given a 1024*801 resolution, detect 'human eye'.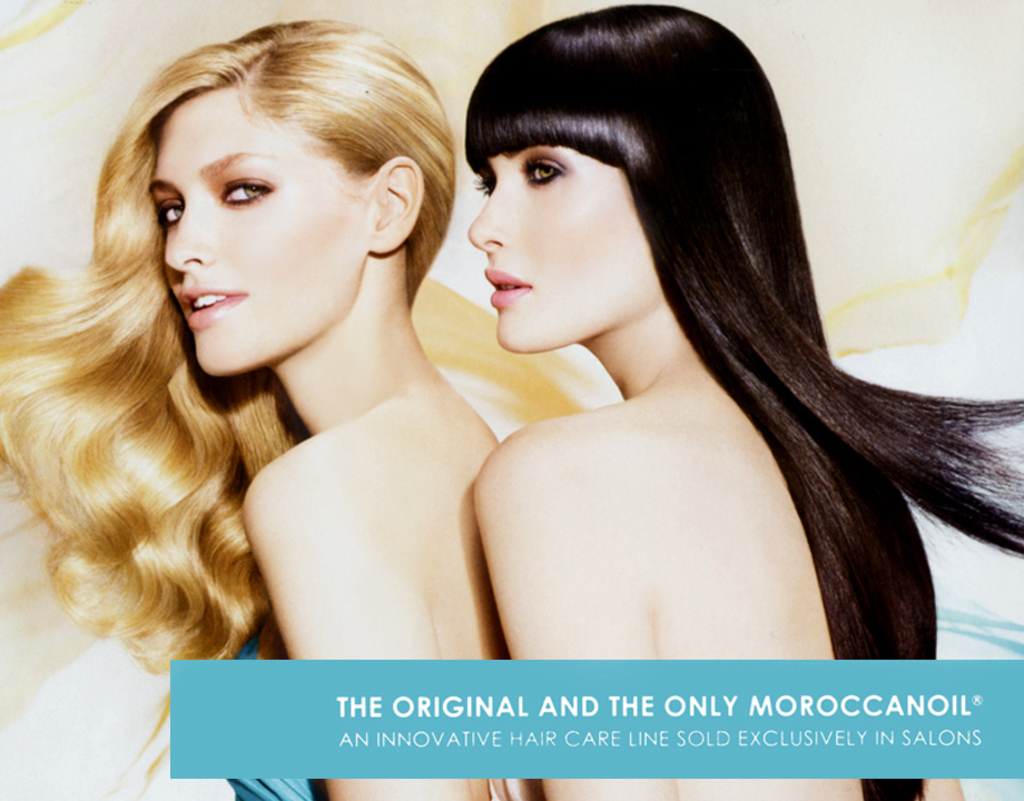
{"left": 475, "top": 170, "right": 494, "bottom": 197}.
